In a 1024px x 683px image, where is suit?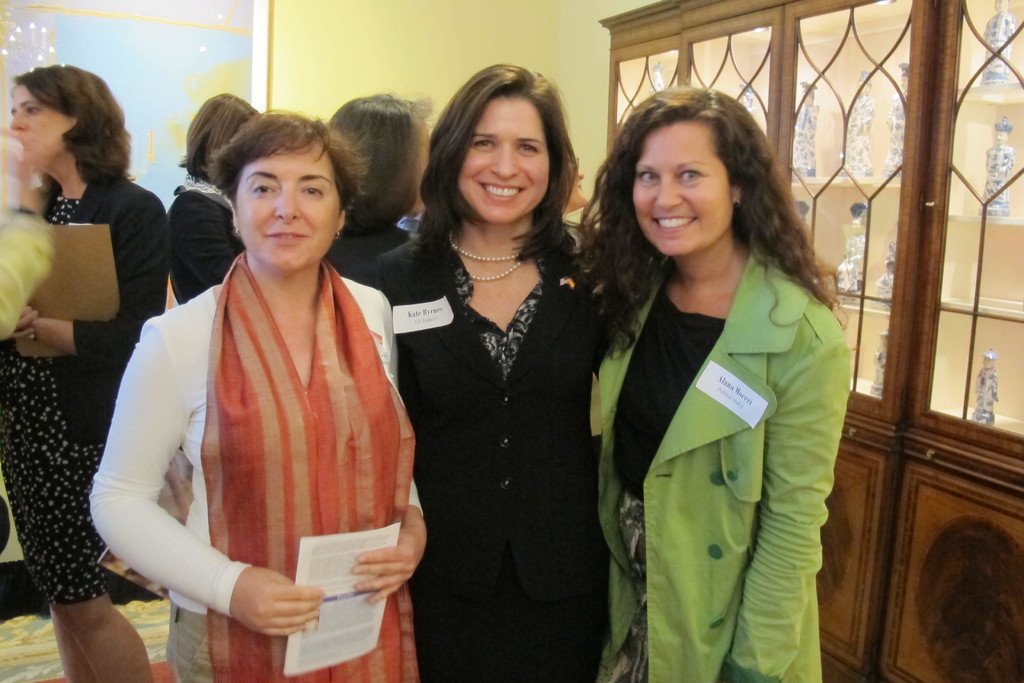
x1=10, y1=167, x2=177, y2=456.
